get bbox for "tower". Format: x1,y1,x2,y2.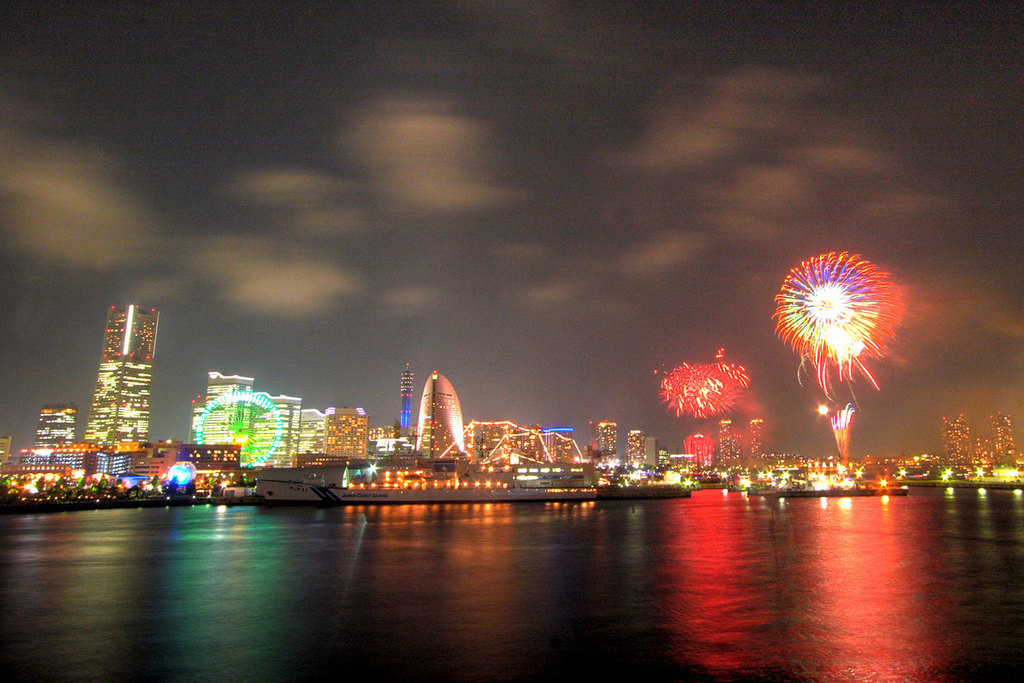
747,426,767,481.
